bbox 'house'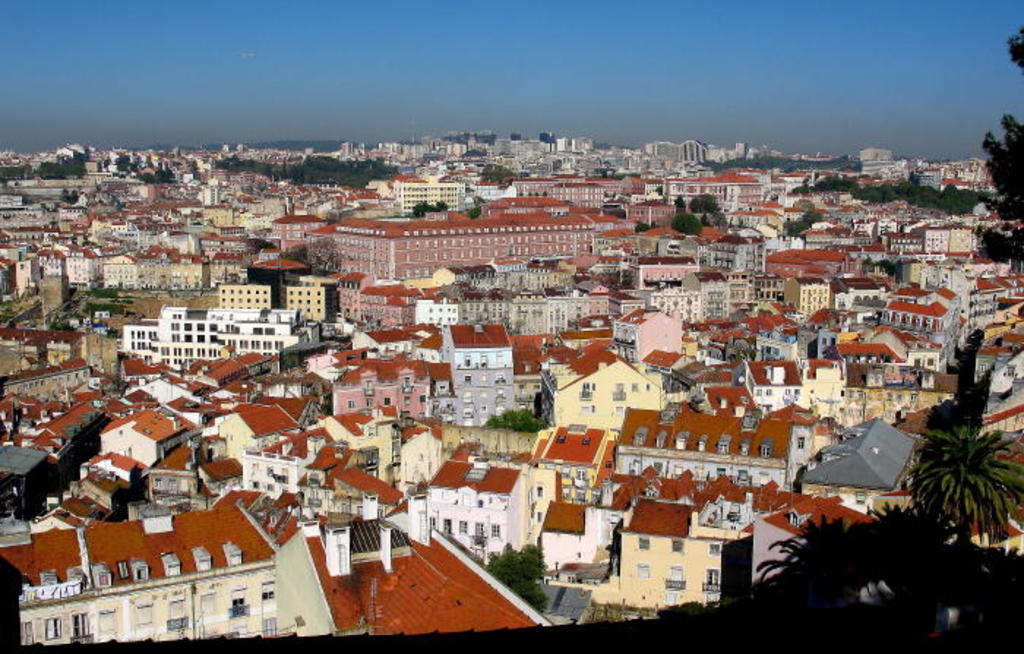
pyautogui.locateOnScreen(929, 256, 973, 313)
